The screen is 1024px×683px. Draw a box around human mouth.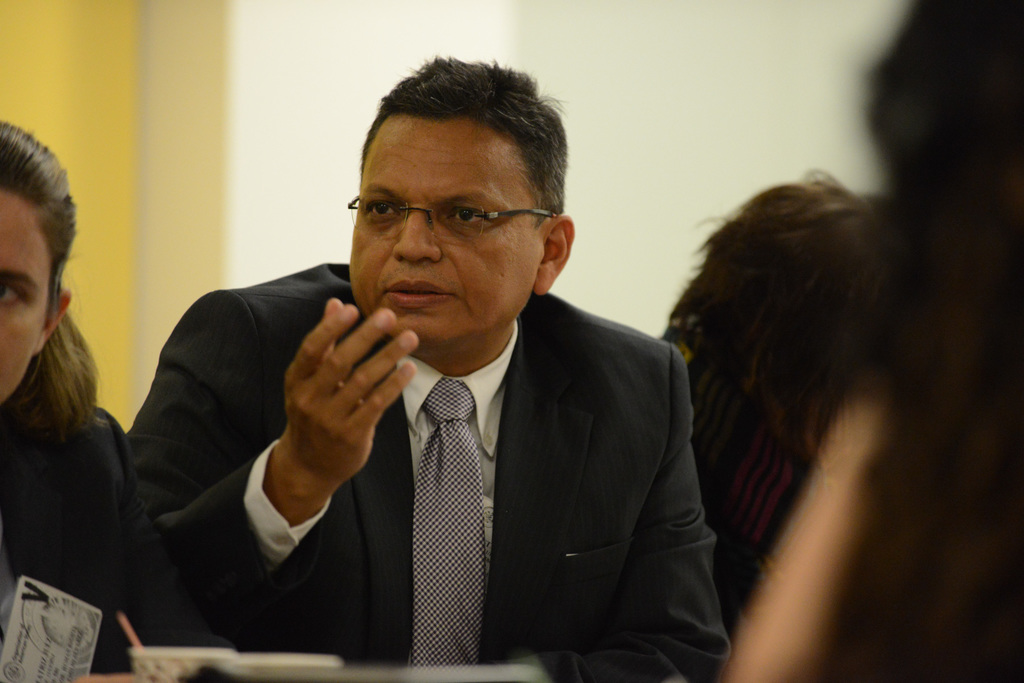
x1=374 y1=273 x2=456 y2=310.
